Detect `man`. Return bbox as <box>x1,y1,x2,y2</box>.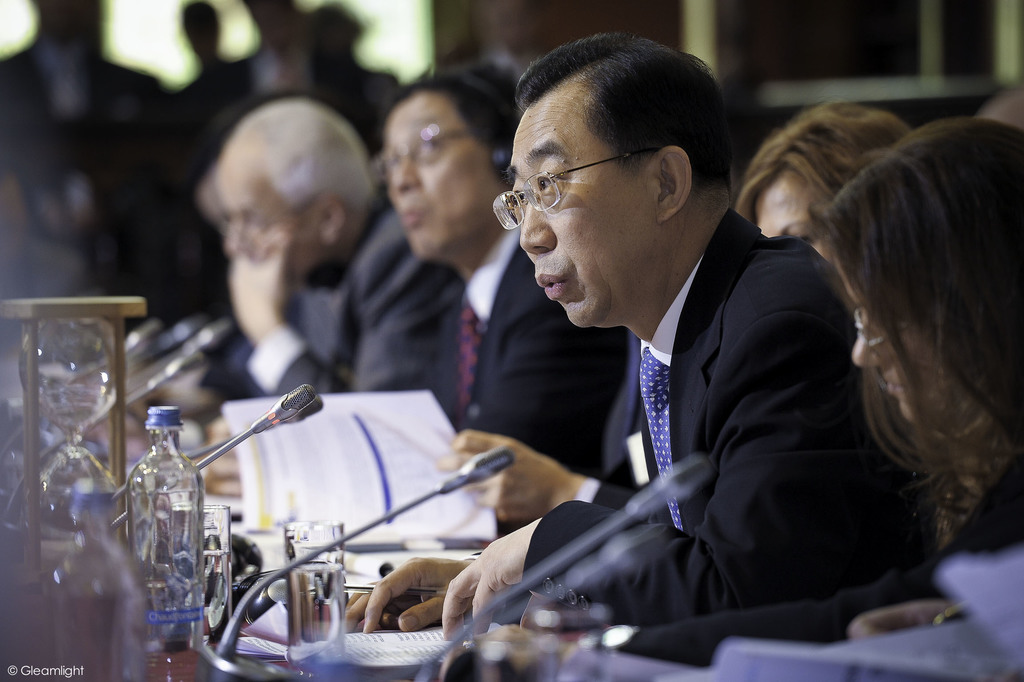
<box>143,145,264,422</box>.
